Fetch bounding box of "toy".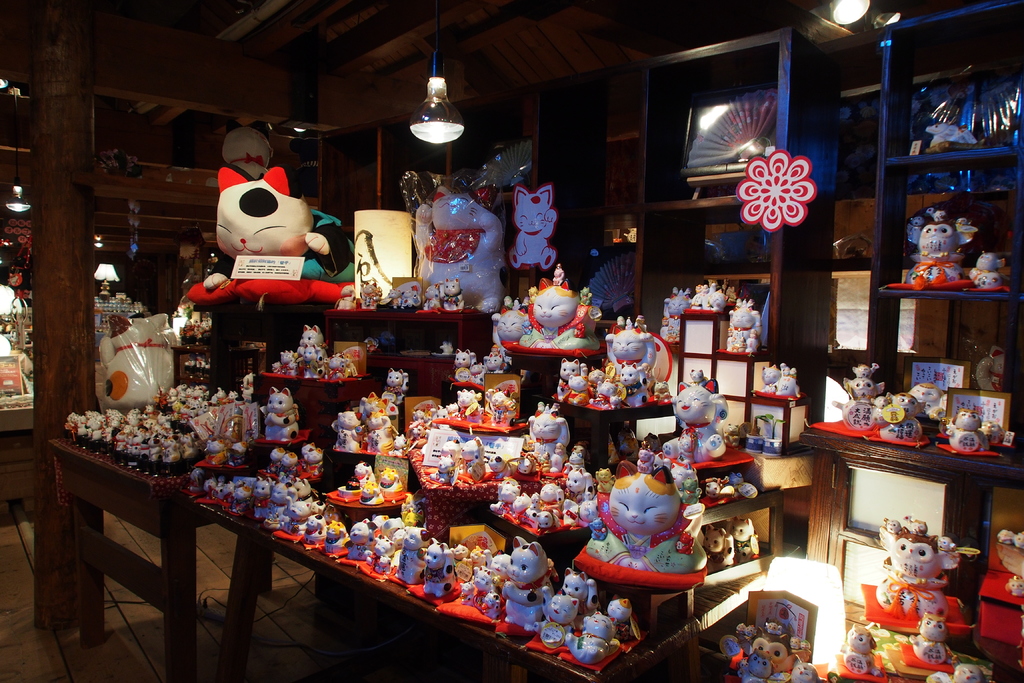
Bbox: [x1=204, y1=160, x2=328, y2=298].
